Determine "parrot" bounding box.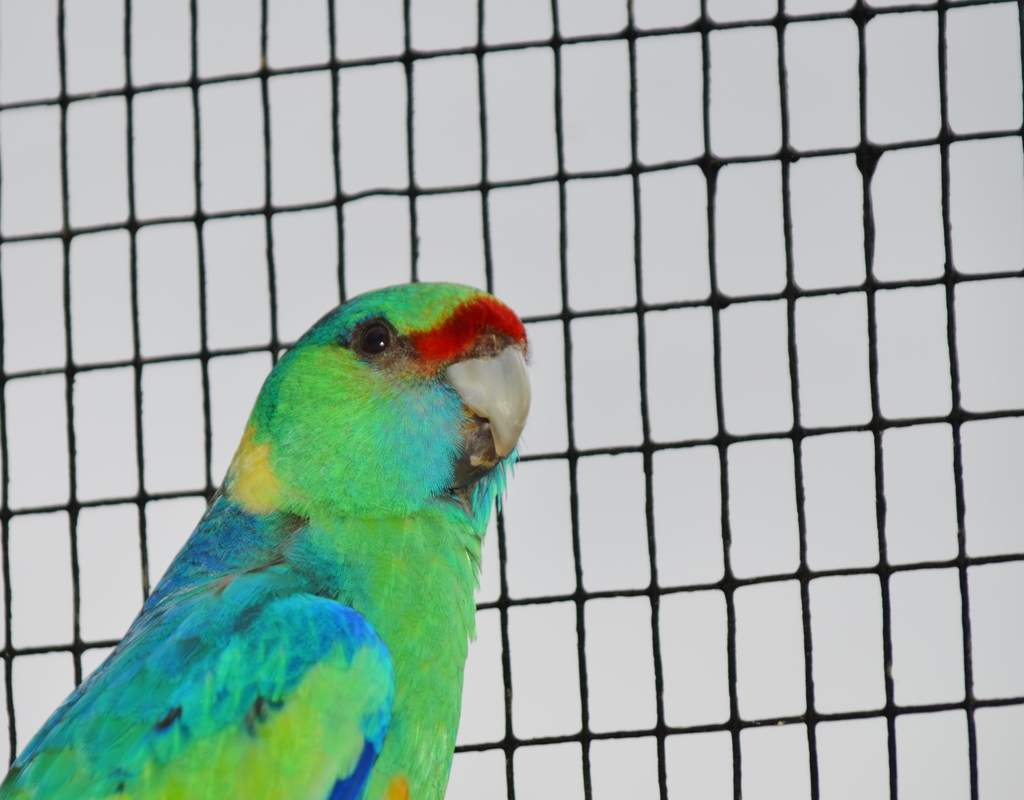
Determined: pyautogui.locateOnScreen(2, 280, 533, 799).
